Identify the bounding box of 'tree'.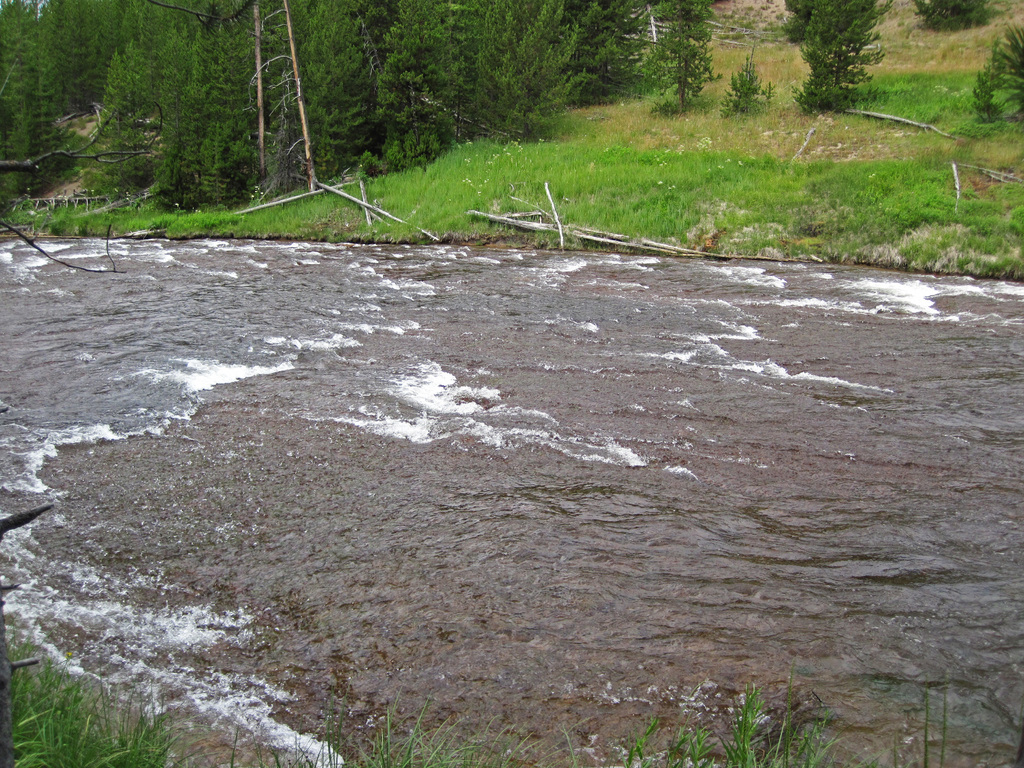
780/2/817/47.
